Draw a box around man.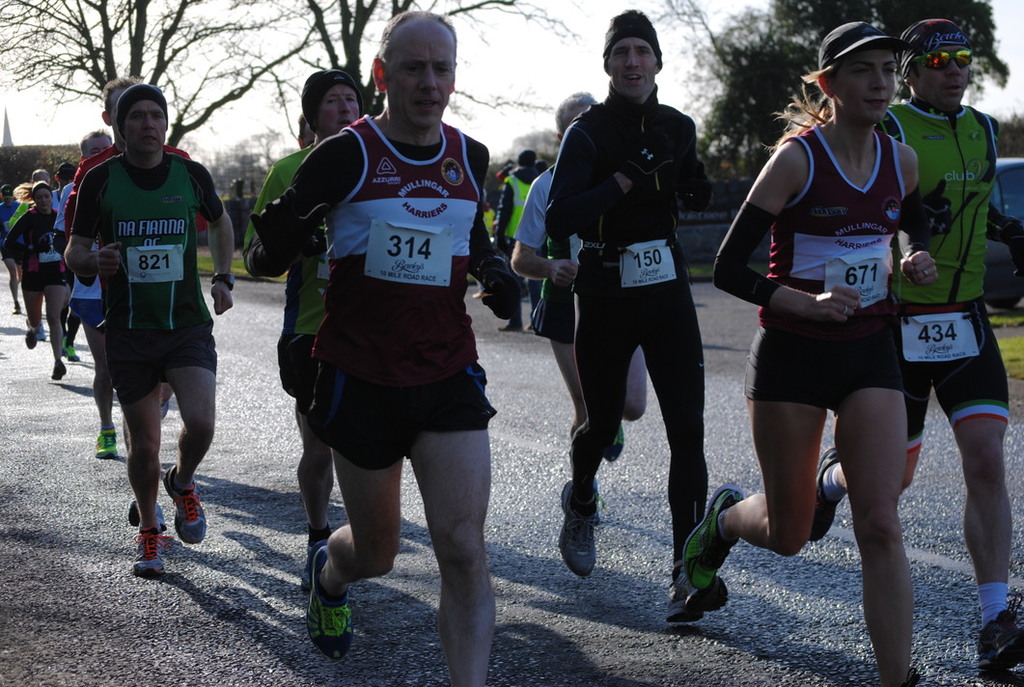
x1=556, y1=13, x2=731, y2=630.
